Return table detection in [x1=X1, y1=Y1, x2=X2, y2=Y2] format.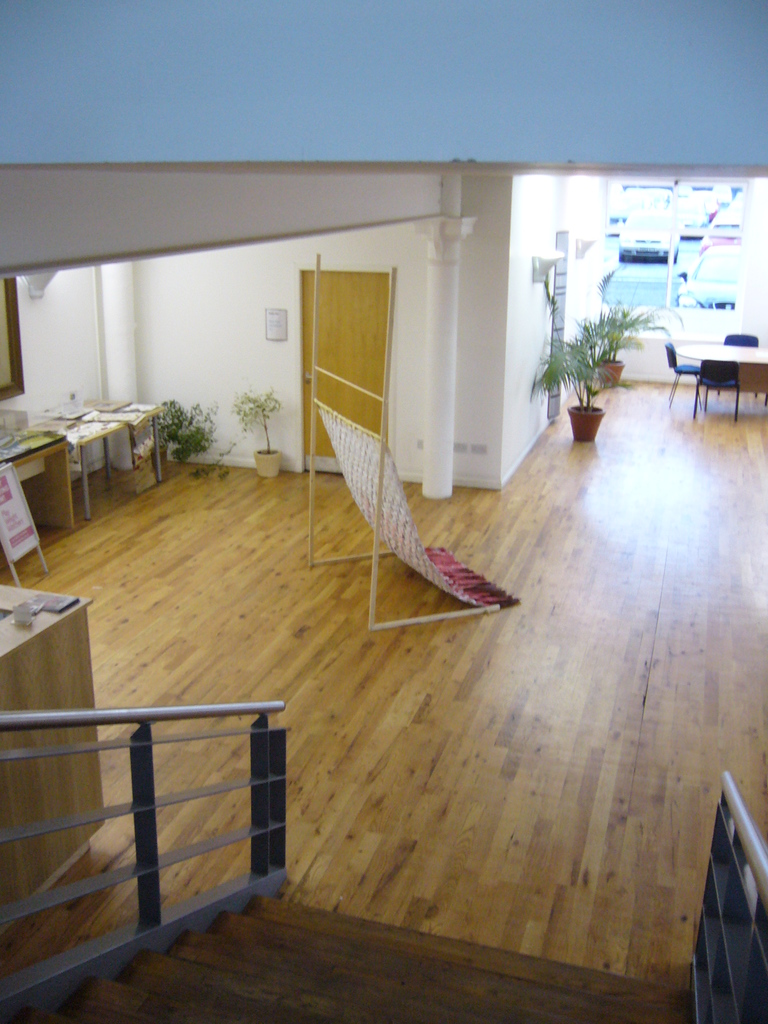
[x1=28, y1=415, x2=126, y2=520].
